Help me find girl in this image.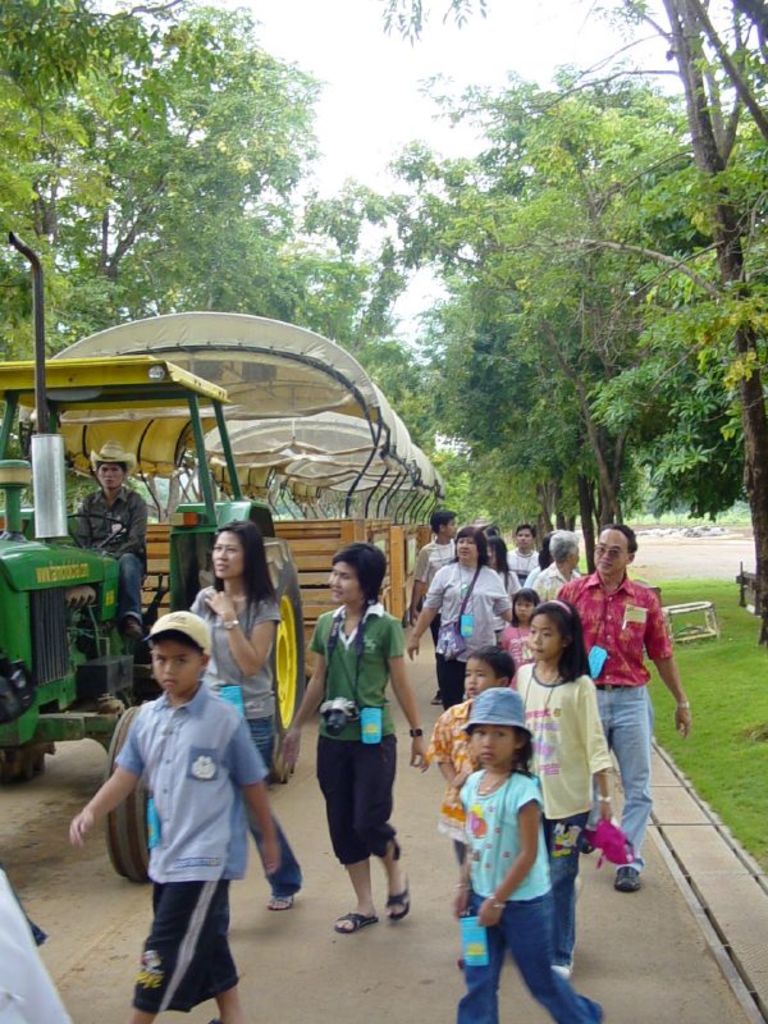
Found it: 506, 585, 541, 664.
